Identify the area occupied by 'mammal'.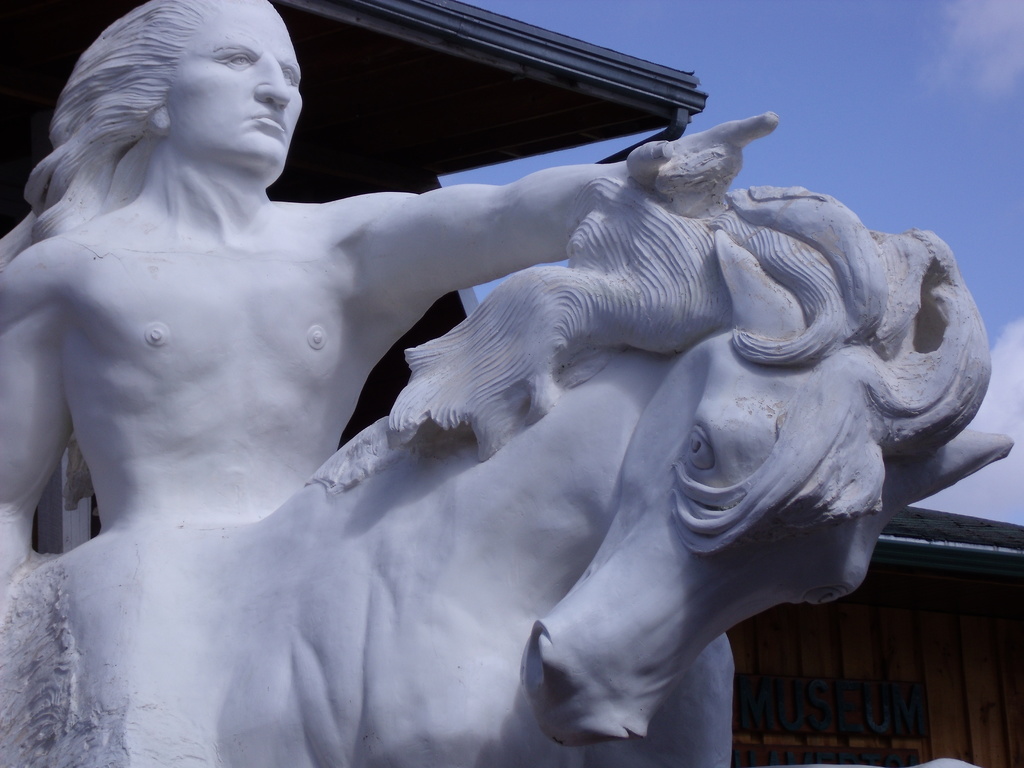
Area: <box>0,180,1018,767</box>.
